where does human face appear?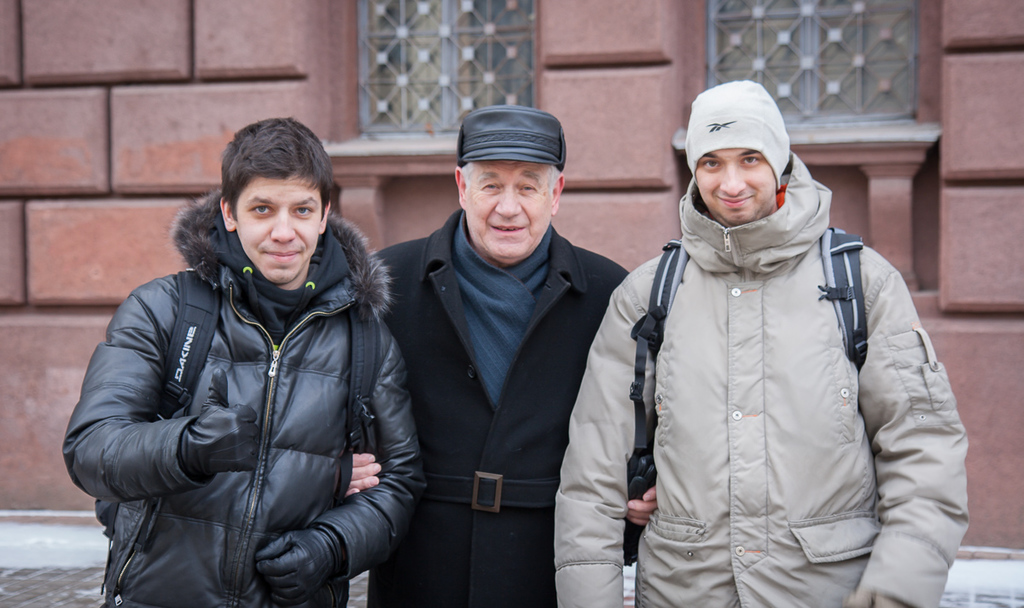
Appears at 468,160,552,255.
